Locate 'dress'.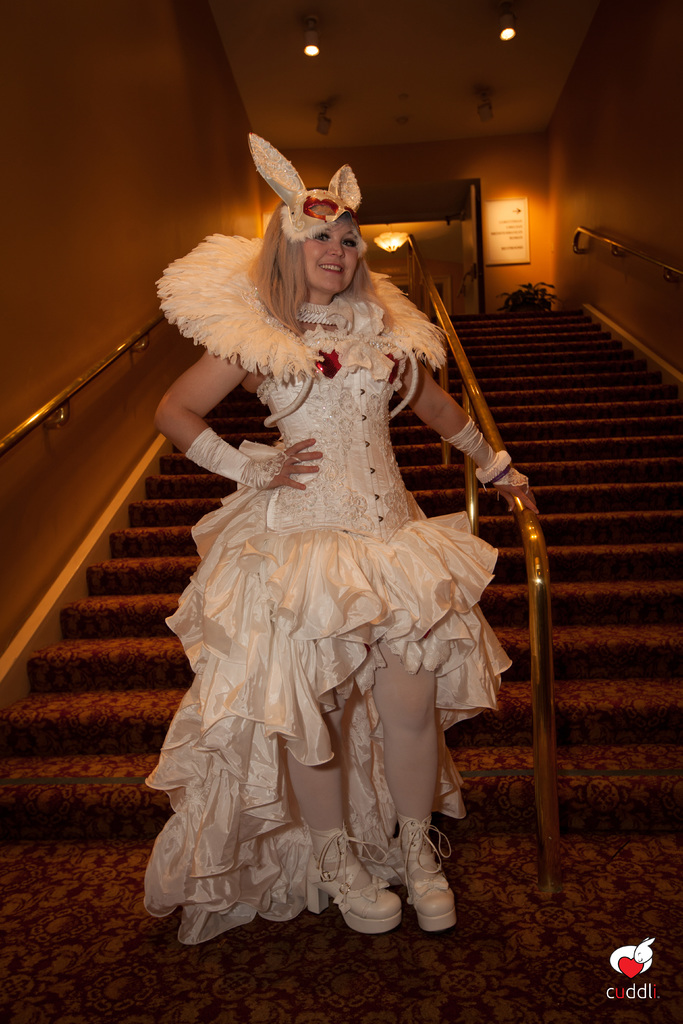
Bounding box: [139,225,517,952].
